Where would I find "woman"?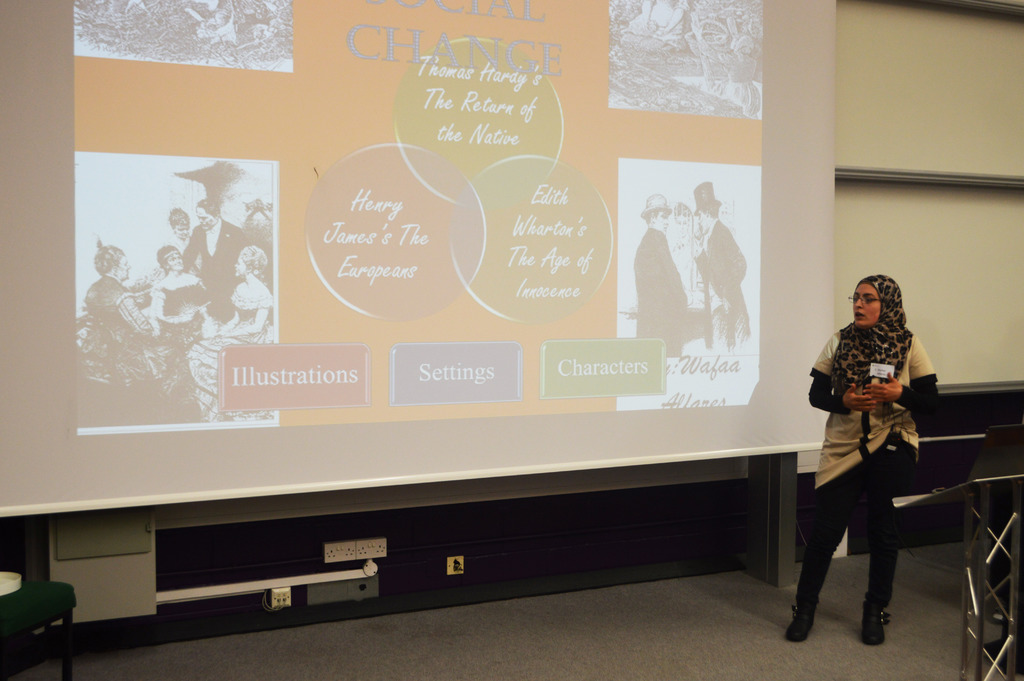
At locate(803, 288, 943, 581).
